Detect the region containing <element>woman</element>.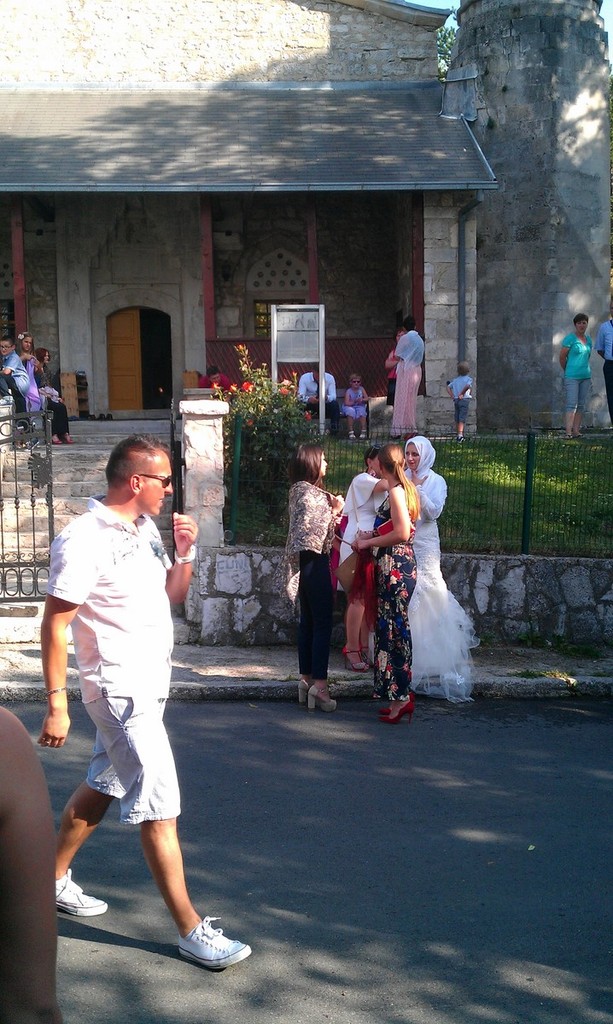
[393,425,476,696].
